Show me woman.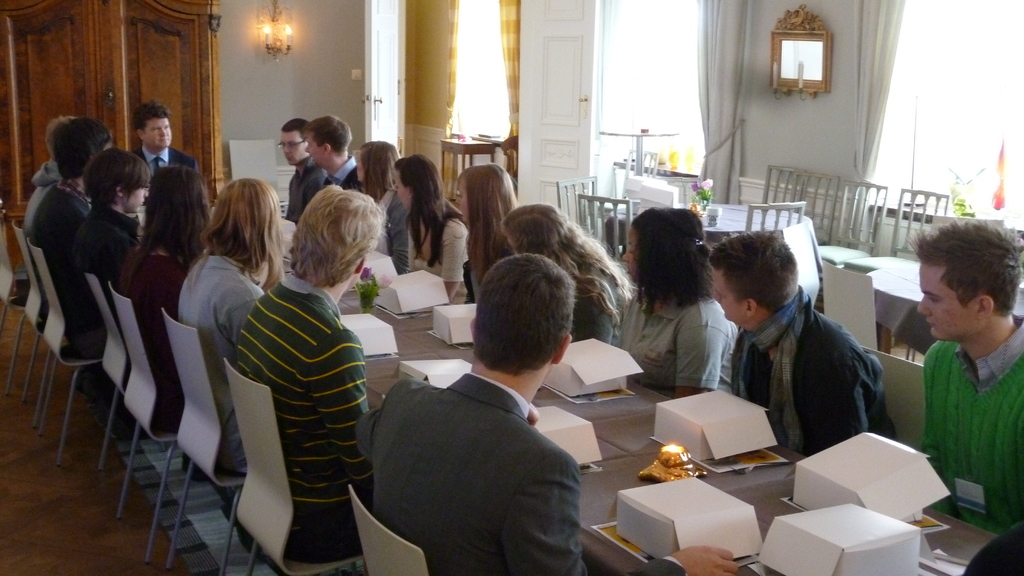
woman is here: bbox=[388, 154, 474, 305].
